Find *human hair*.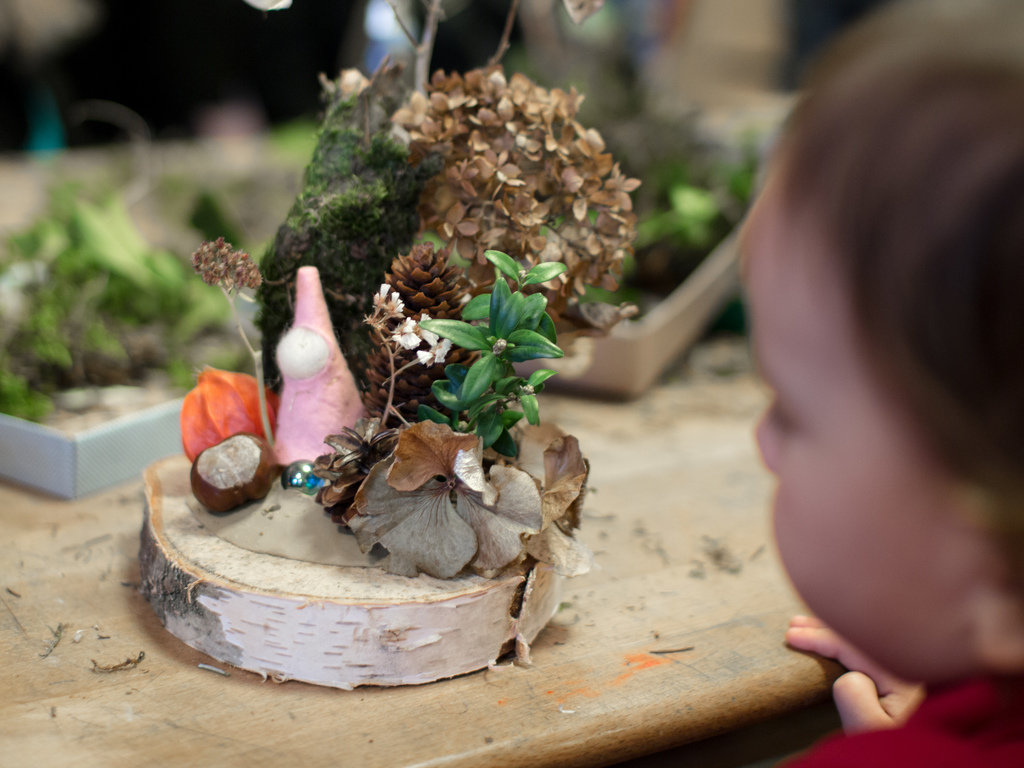
{"left": 773, "top": 0, "right": 1023, "bottom": 573}.
